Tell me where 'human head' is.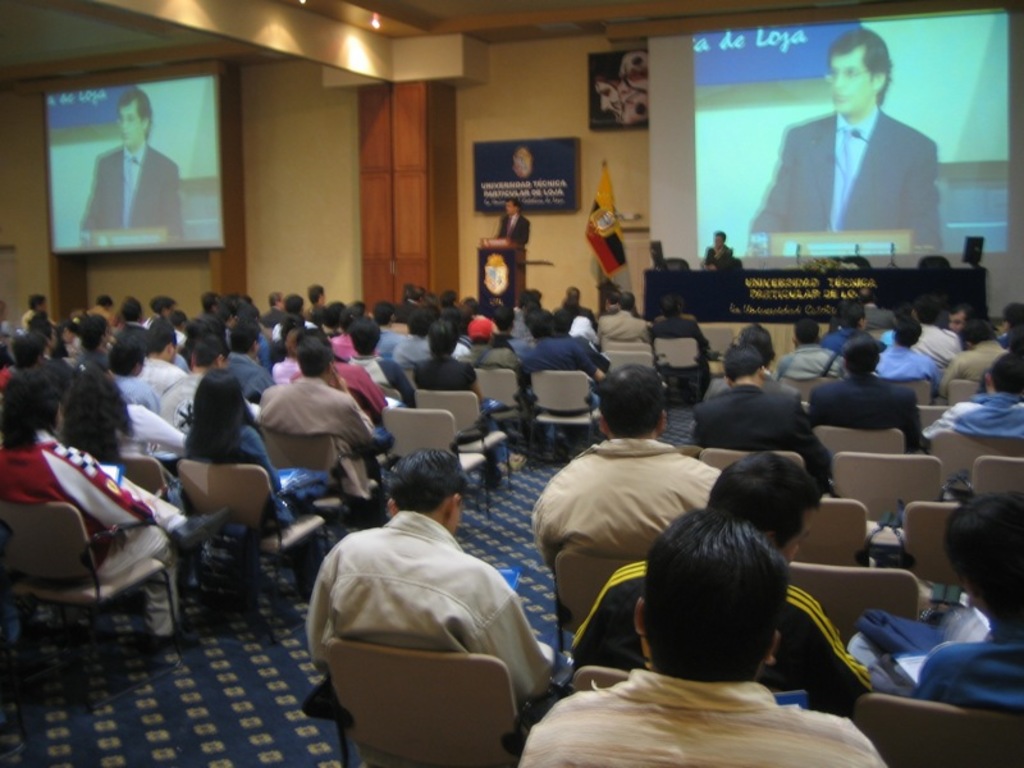
'human head' is at box(116, 83, 155, 148).
